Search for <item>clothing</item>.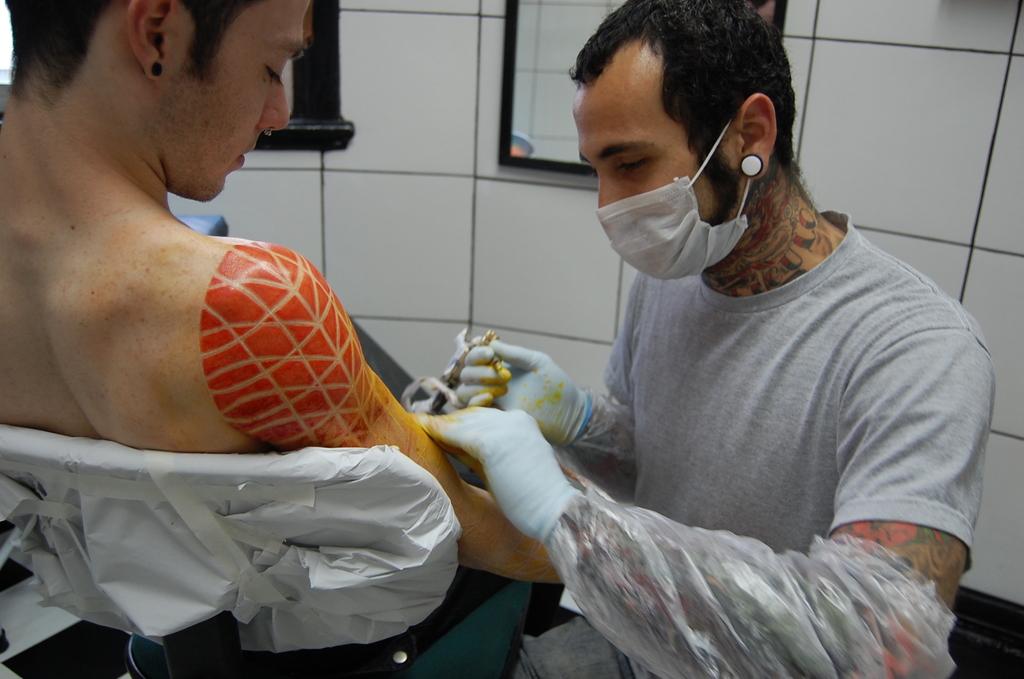
Found at [left=392, top=89, right=995, bottom=671].
